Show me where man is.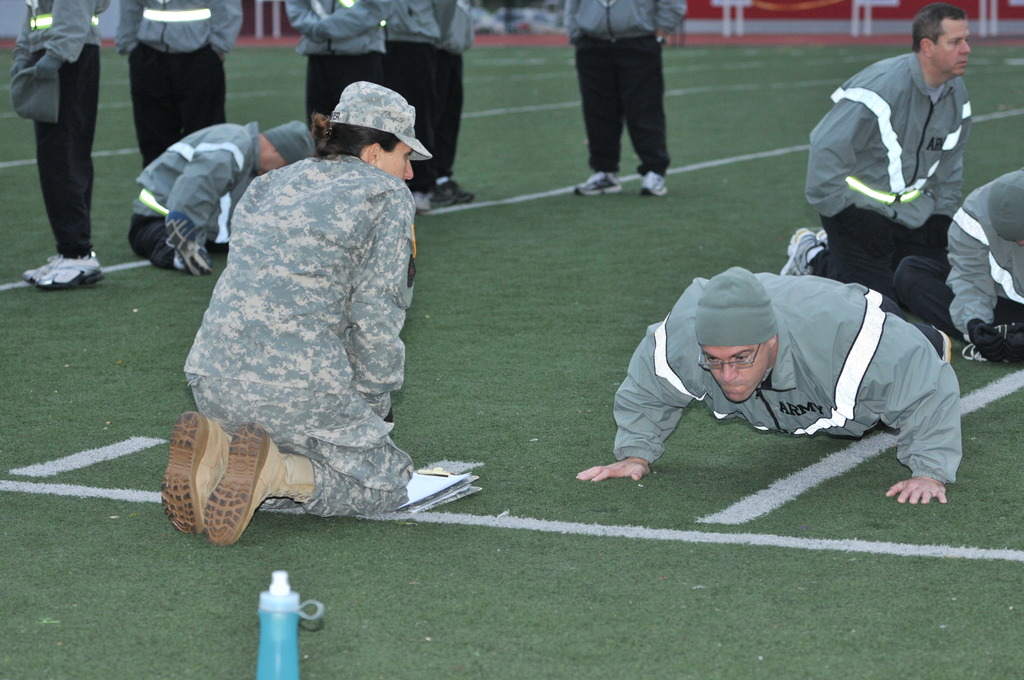
man is at bbox=[785, 0, 968, 317].
